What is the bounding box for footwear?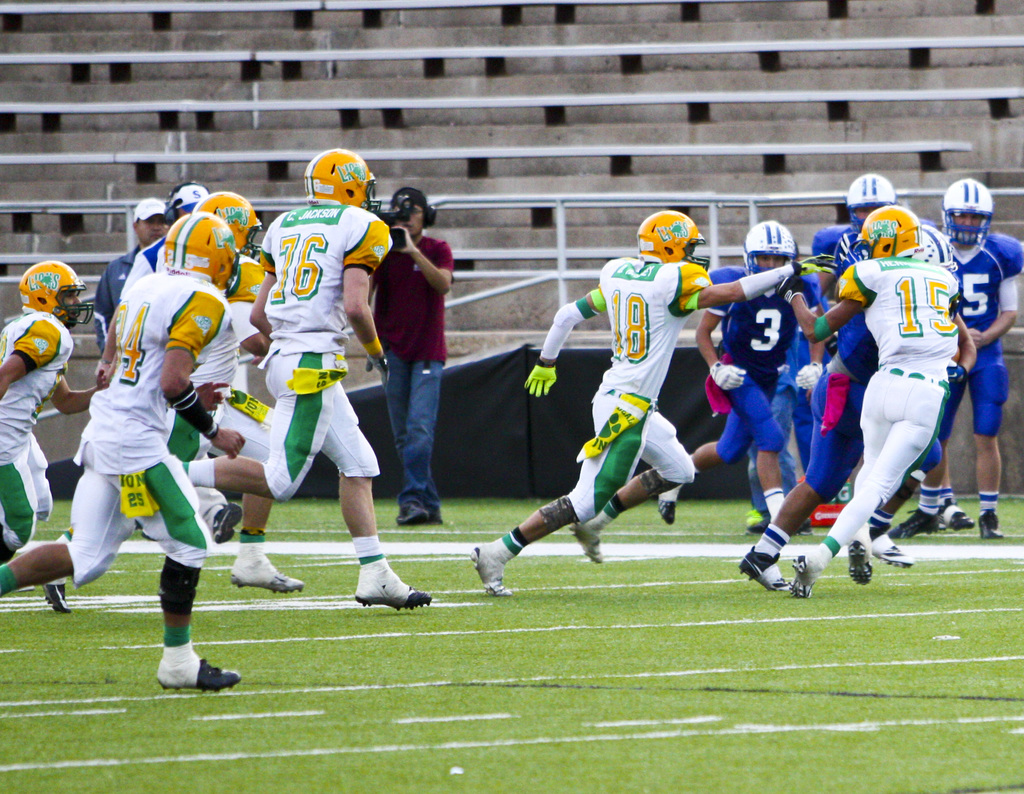
Rect(42, 581, 70, 610).
